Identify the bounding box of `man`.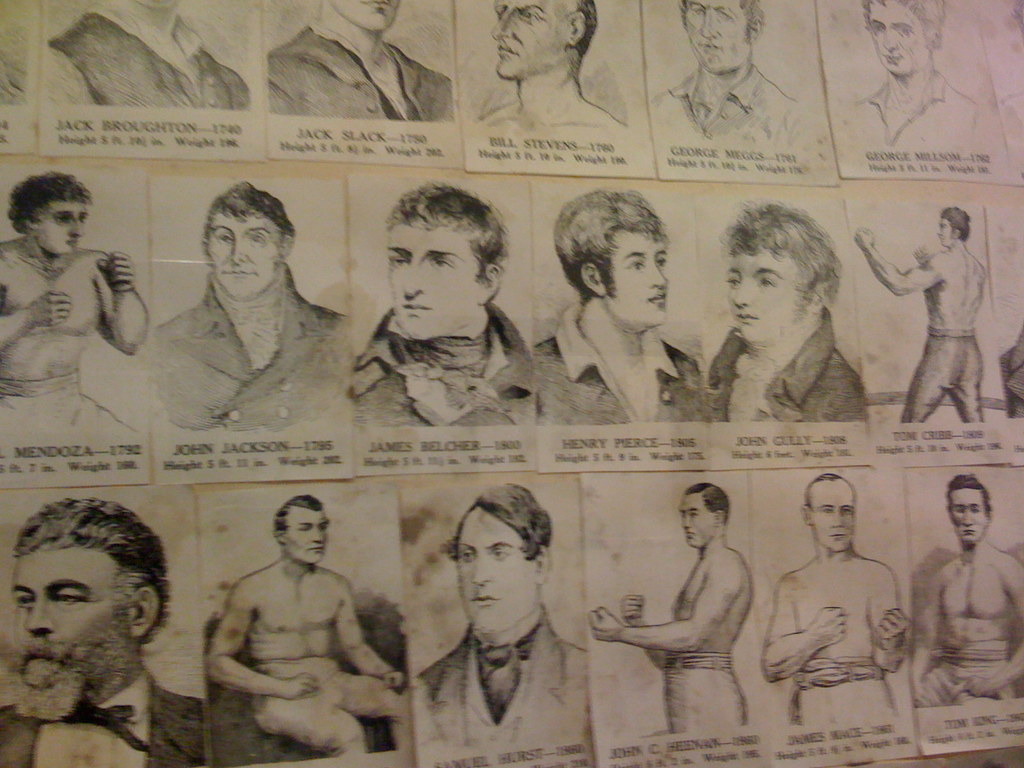
crop(157, 181, 355, 434).
